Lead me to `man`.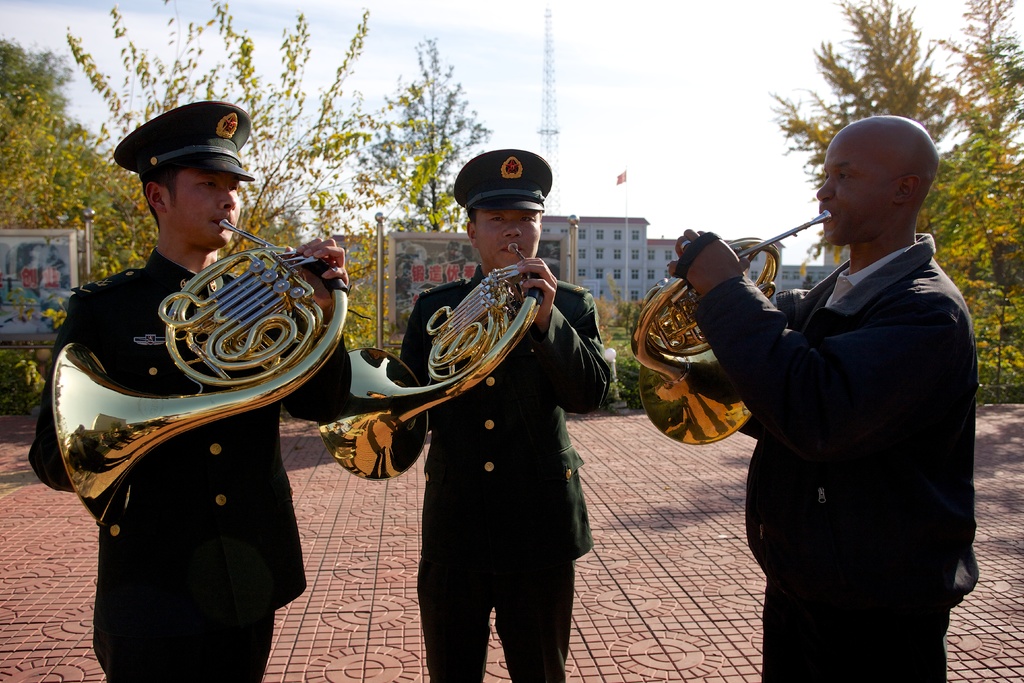
Lead to bbox=[25, 97, 356, 682].
